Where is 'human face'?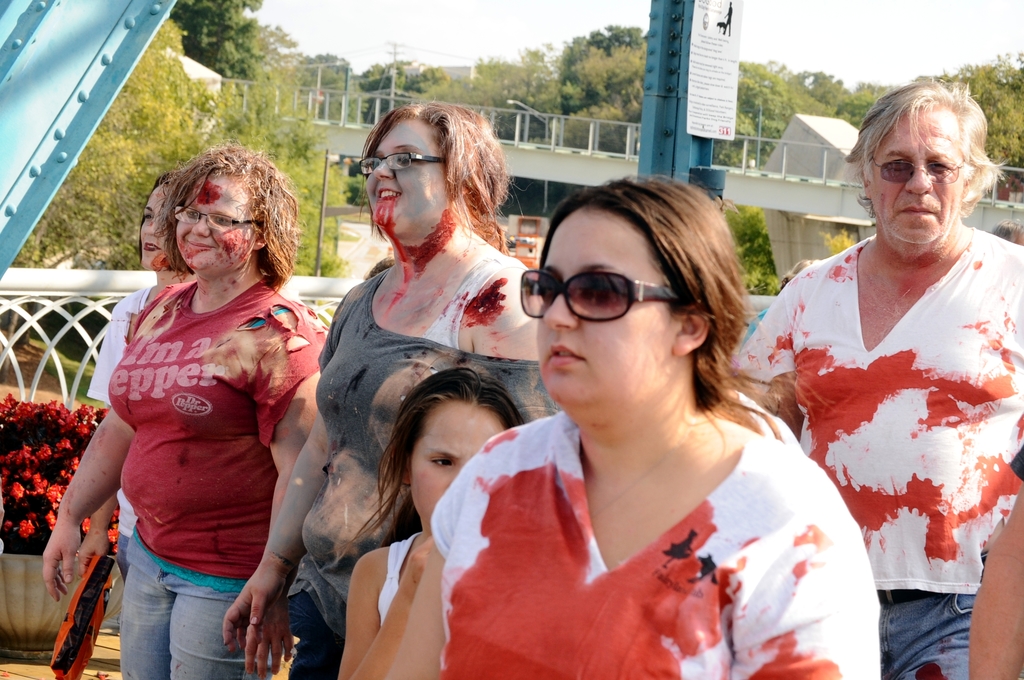
{"left": 536, "top": 209, "right": 682, "bottom": 423}.
